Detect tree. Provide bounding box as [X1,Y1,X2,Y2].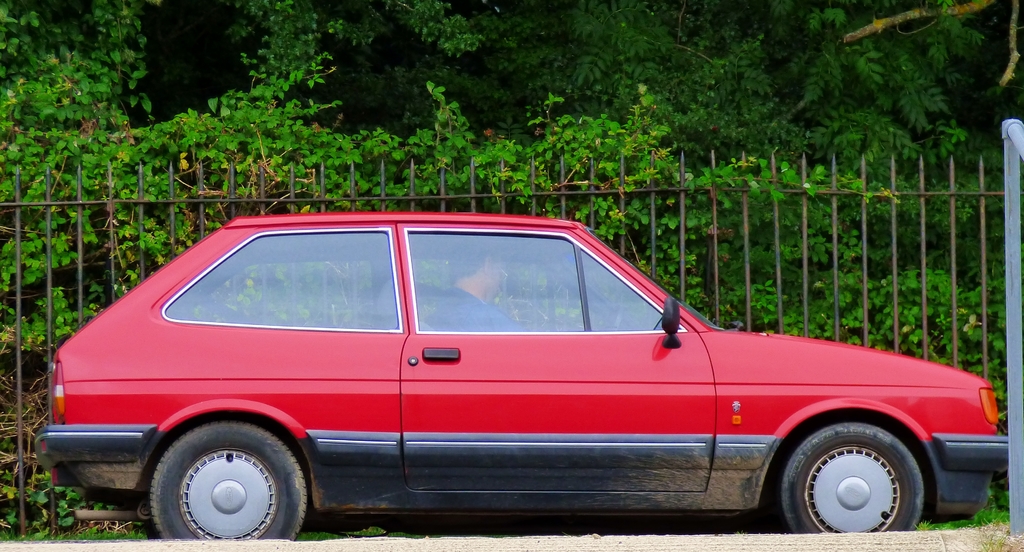
[0,0,1023,274].
